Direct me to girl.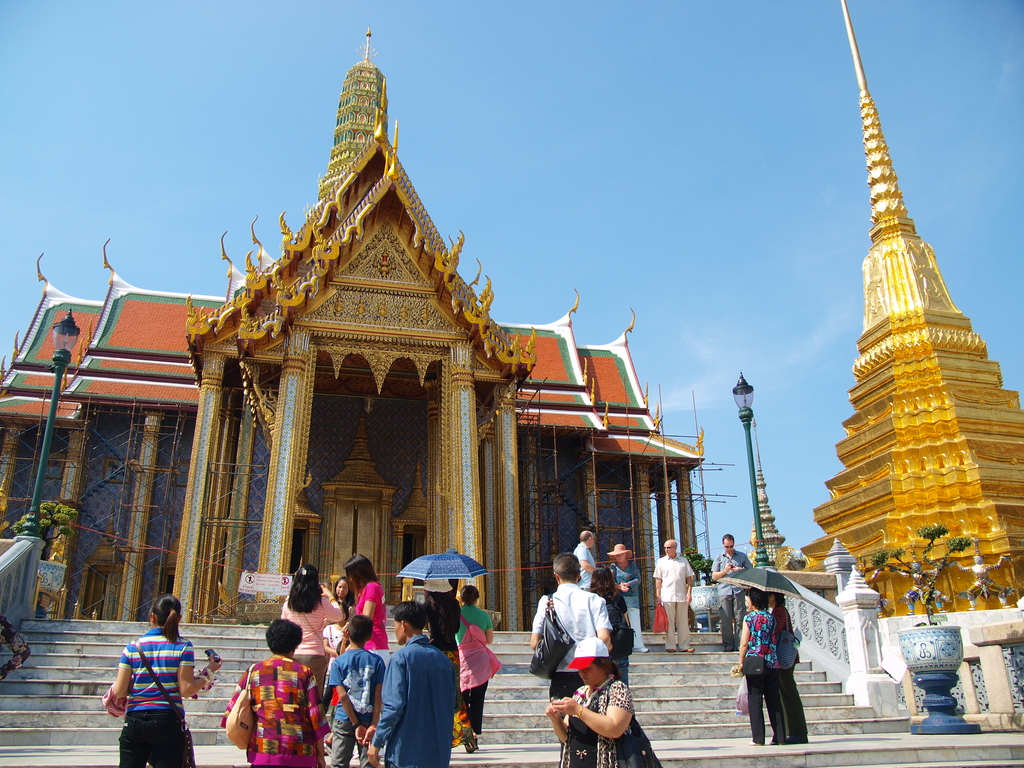
Direction: BBox(586, 566, 627, 688).
